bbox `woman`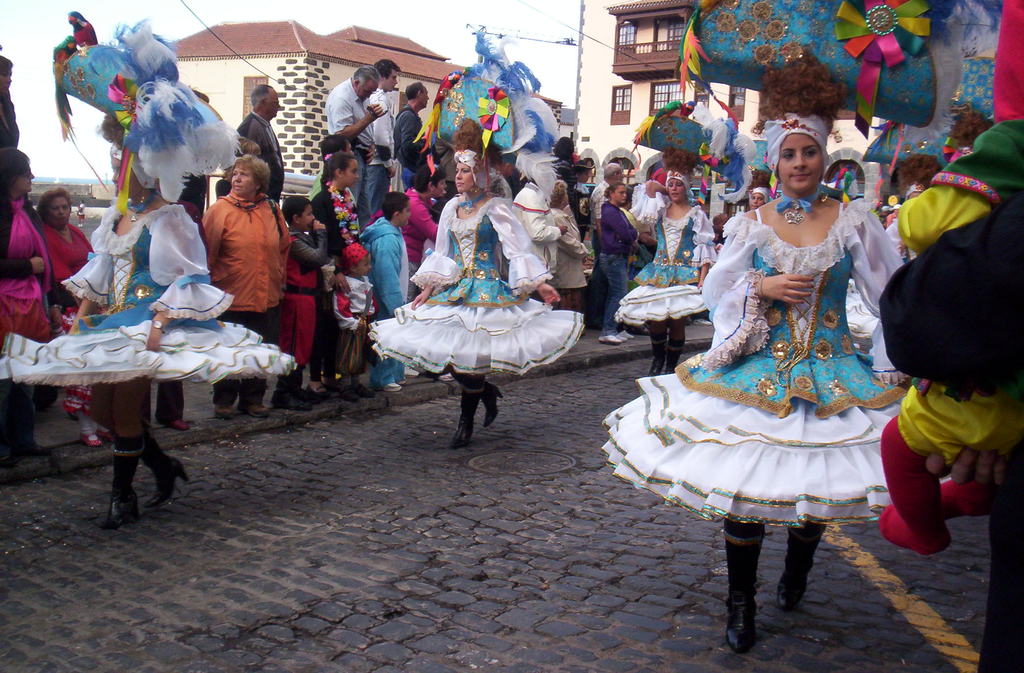
region(0, 142, 52, 463)
